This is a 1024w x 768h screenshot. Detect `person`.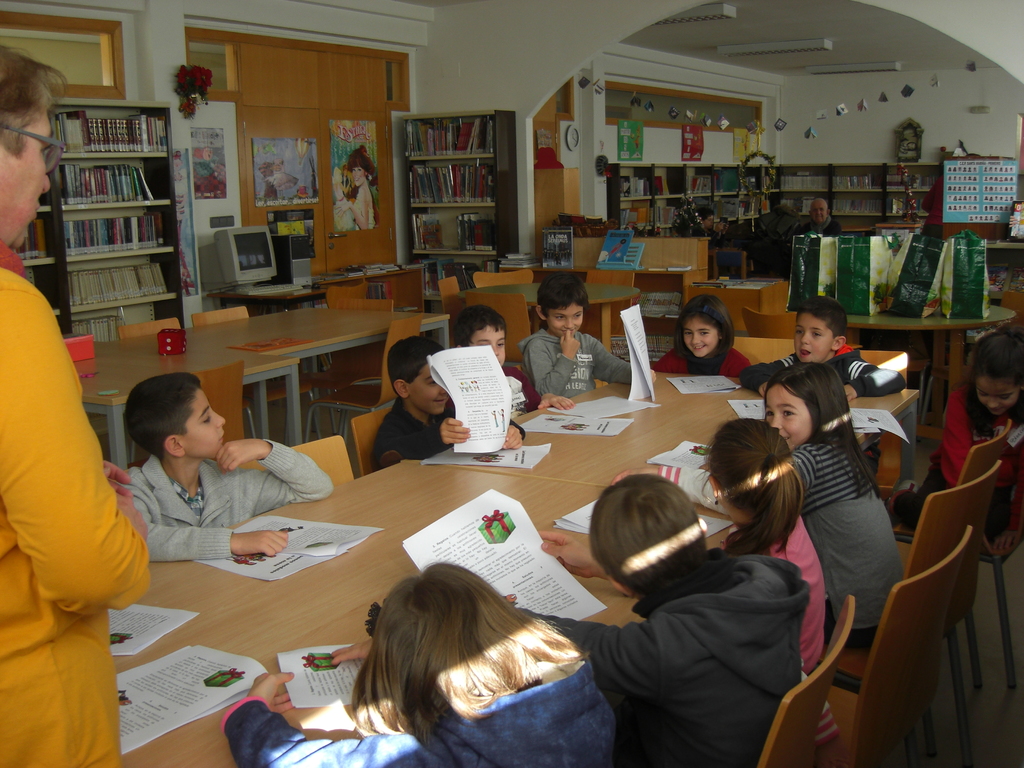
bbox=[211, 563, 628, 762].
